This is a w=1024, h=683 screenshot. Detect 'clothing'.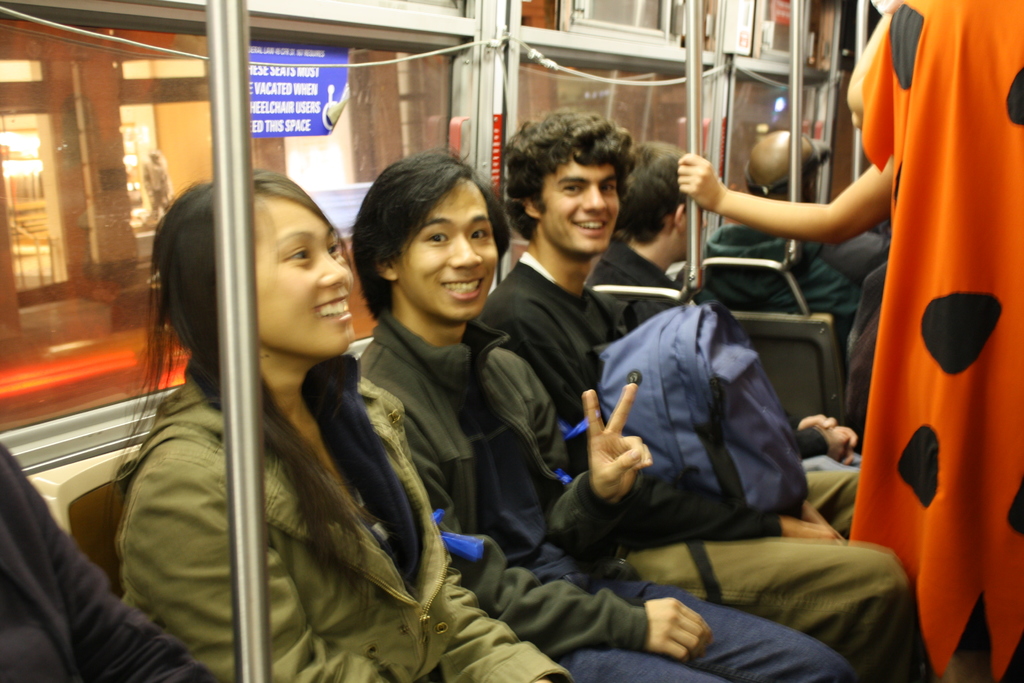
locate(846, 0, 1023, 682).
